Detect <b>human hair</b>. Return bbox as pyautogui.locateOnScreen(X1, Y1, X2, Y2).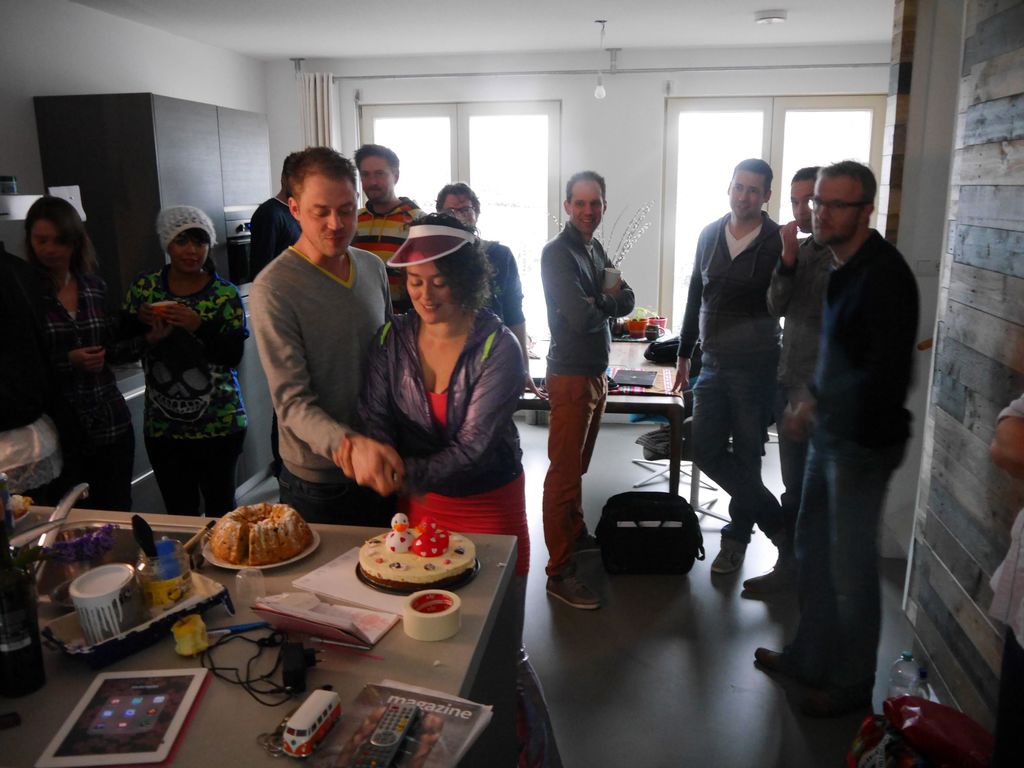
pyautogui.locateOnScreen(735, 154, 769, 190).
